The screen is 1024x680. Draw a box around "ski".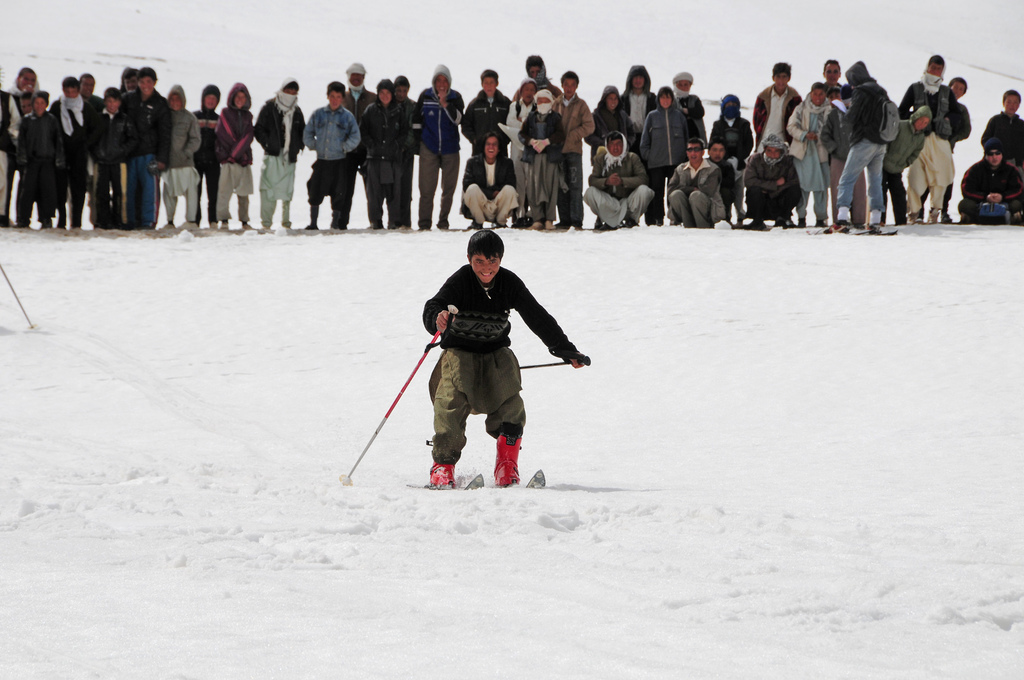
496, 466, 552, 491.
